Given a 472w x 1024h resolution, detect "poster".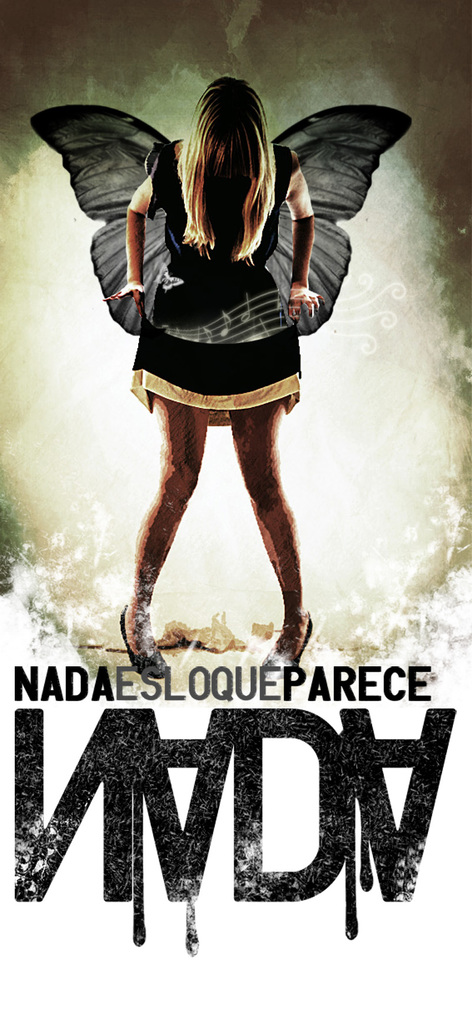
pyautogui.locateOnScreen(0, 0, 471, 1019).
